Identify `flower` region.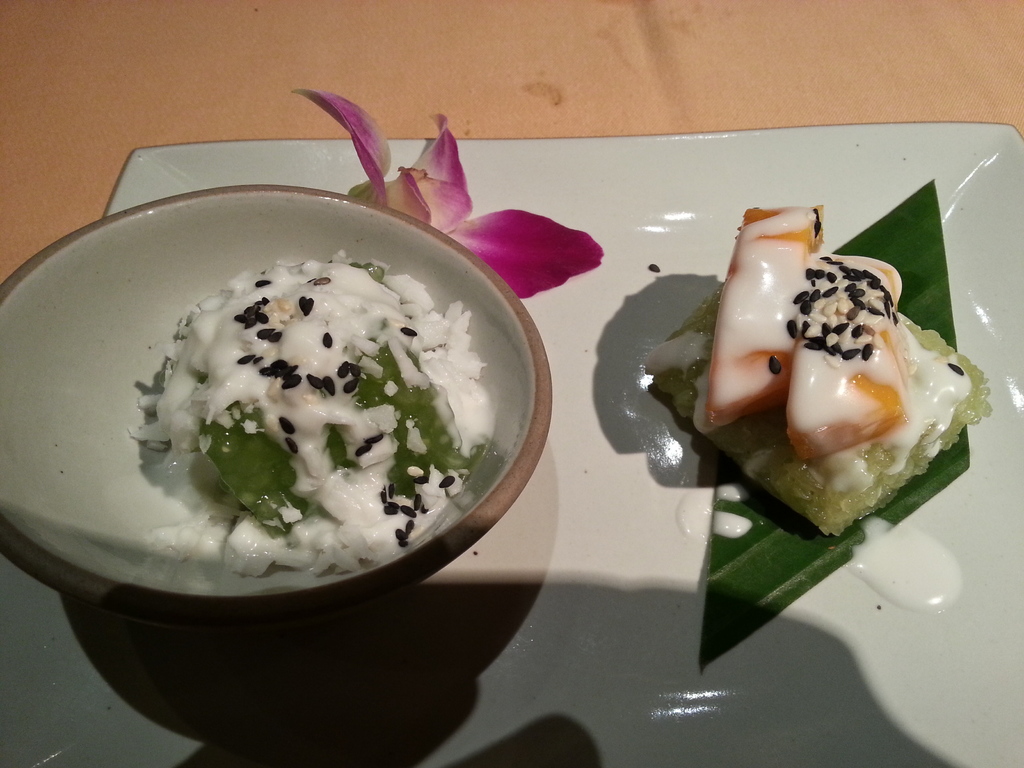
Region: crop(289, 92, 601, 307).
